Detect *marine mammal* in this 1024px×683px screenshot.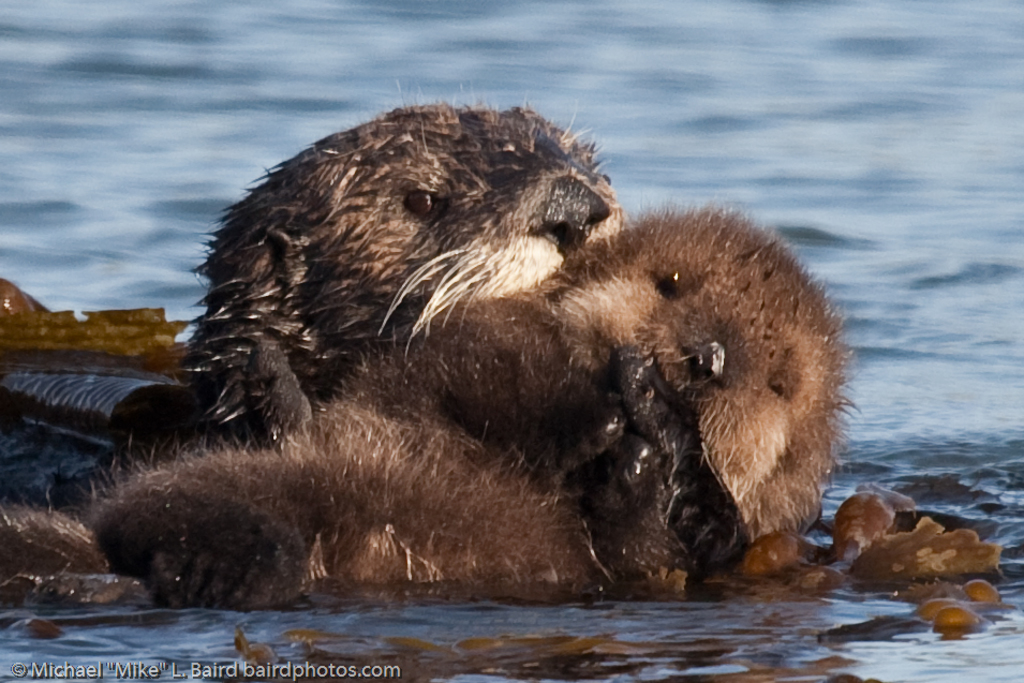
Detection: <region>4, 201, 864, 612</region>.
